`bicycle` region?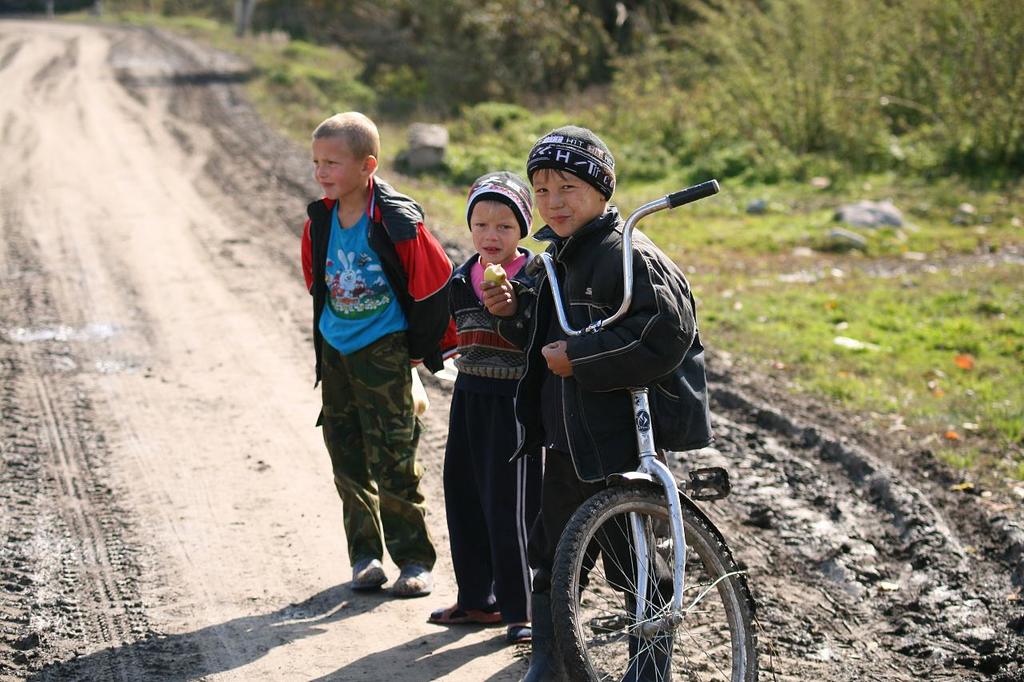
[x1=514, y1=175, x2=762, y2=681]
